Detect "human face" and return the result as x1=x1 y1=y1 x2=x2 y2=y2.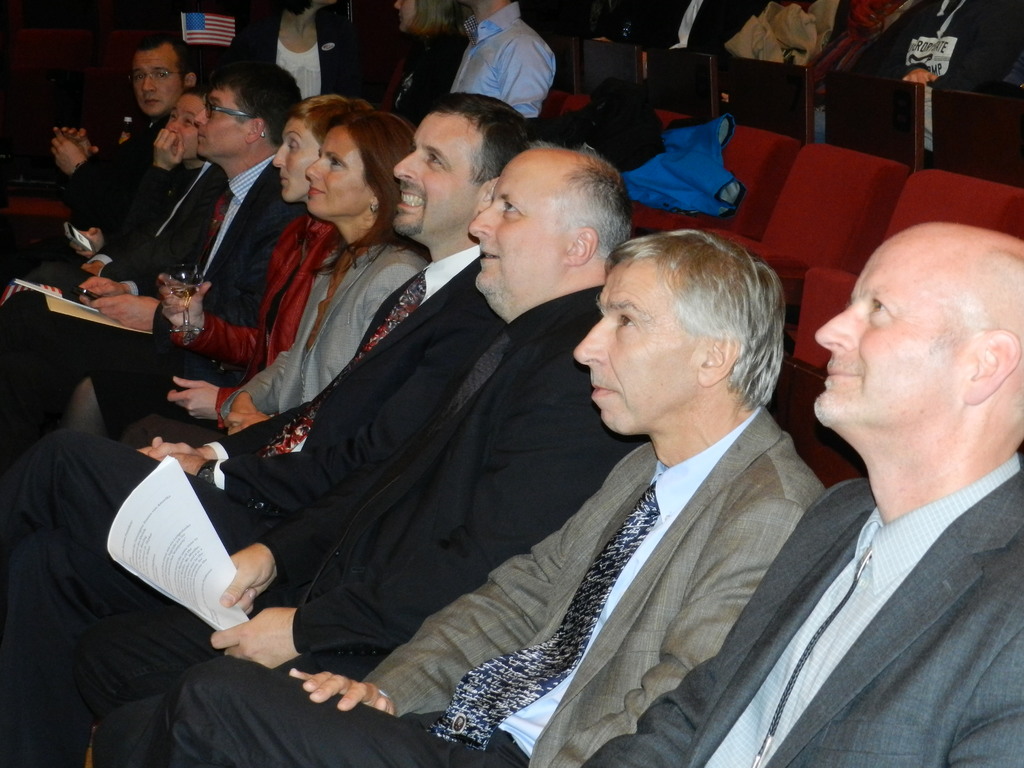
x1=195 y1=89 x2=241 y2=162.
